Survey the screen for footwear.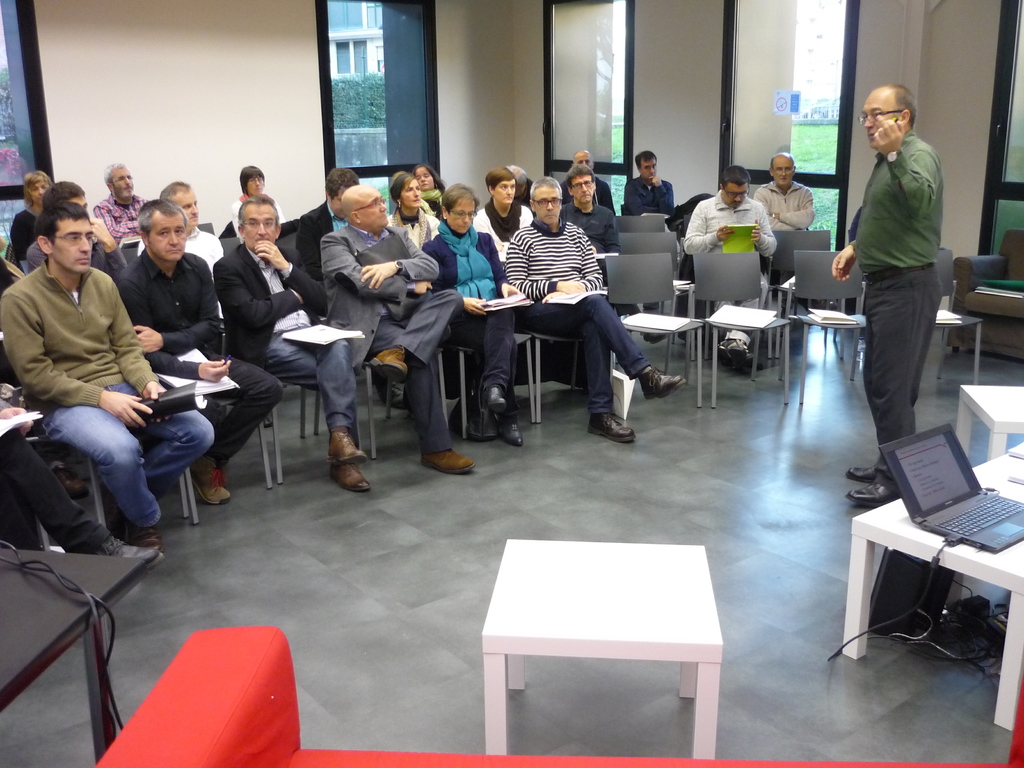
Survey found: 126,525,160,554.
